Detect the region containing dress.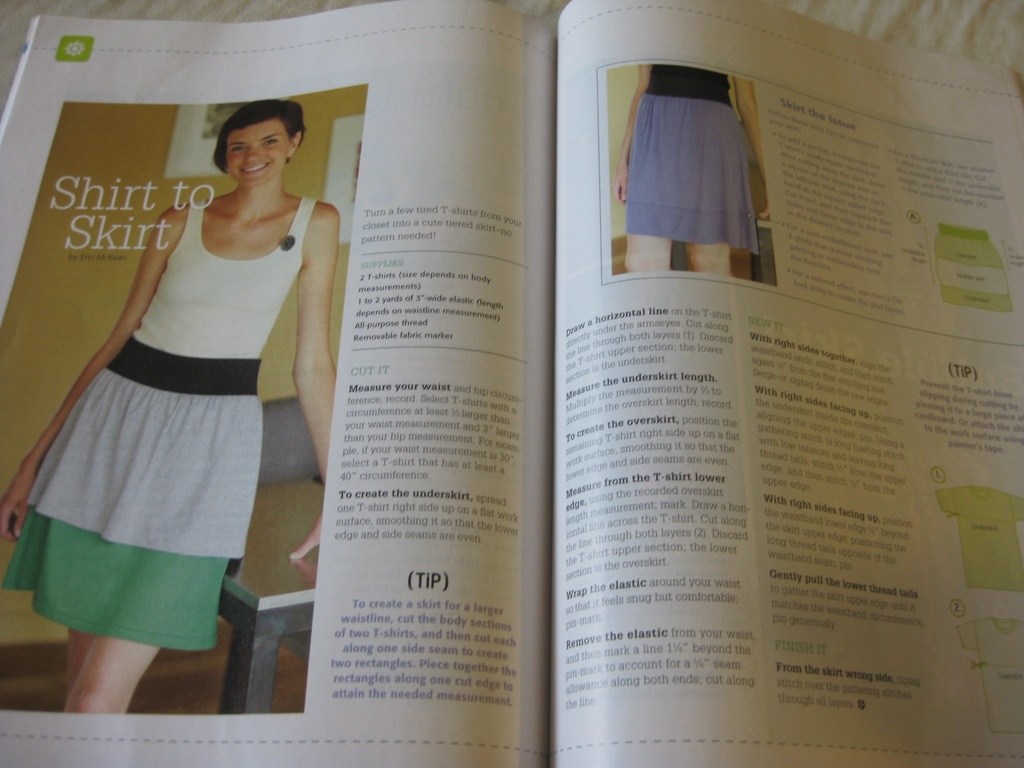
{"x1": 5, "y1": 196, "x2": 318, "y2": 648}.
